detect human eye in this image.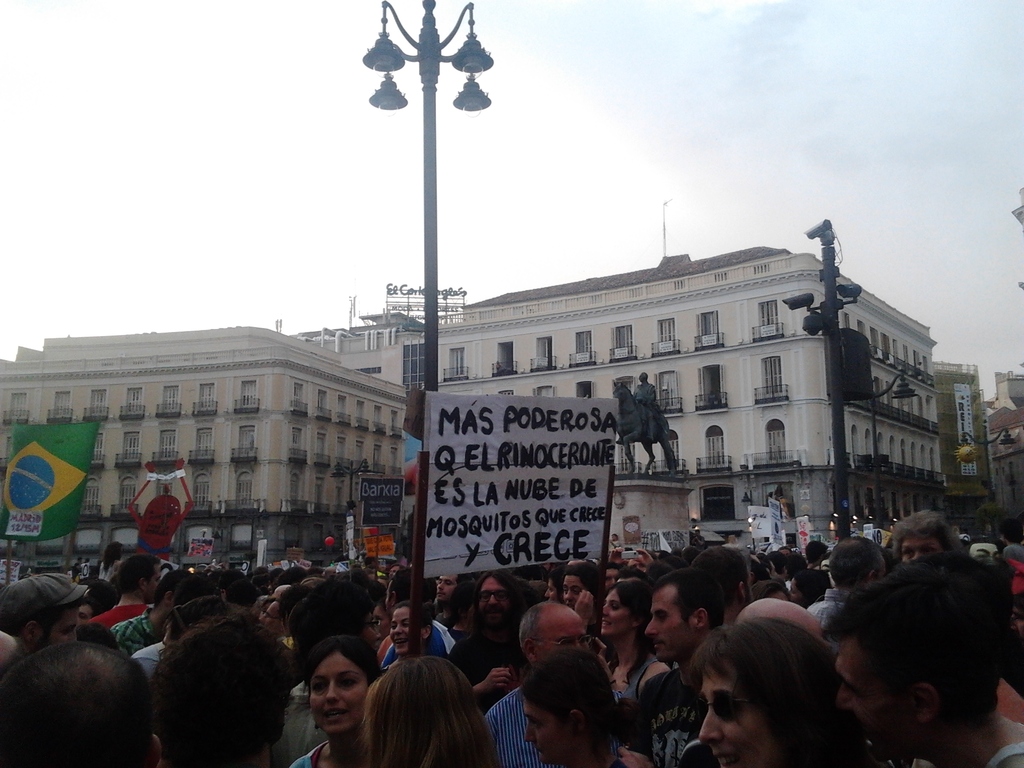
Detection: 401,620,410,630.
